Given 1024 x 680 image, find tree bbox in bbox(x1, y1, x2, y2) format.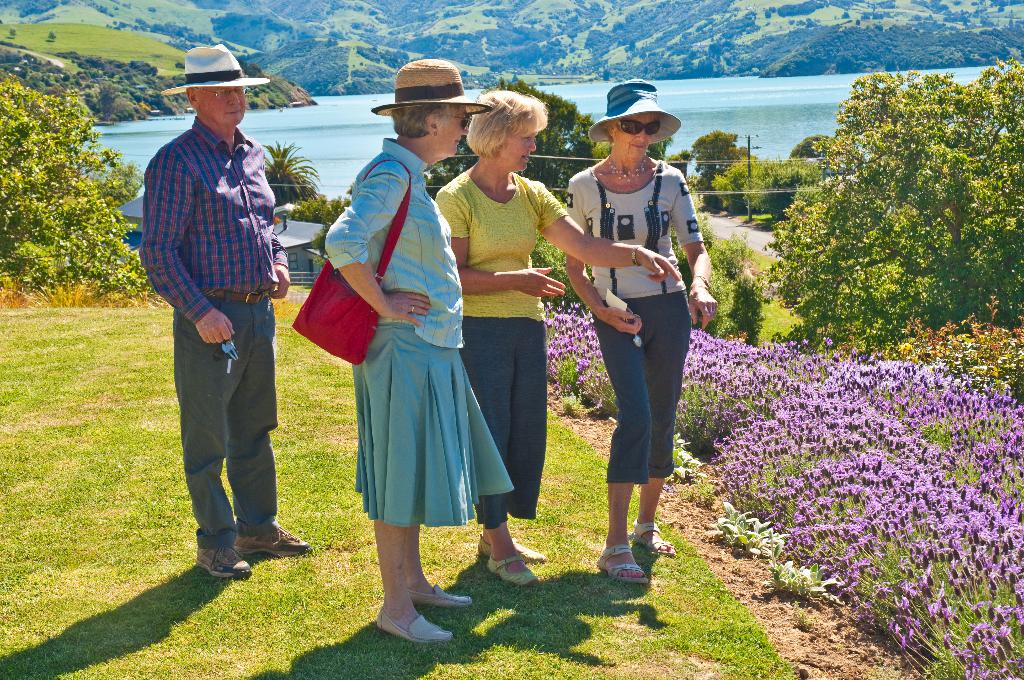
bbox(8, 29, 16, 41).
